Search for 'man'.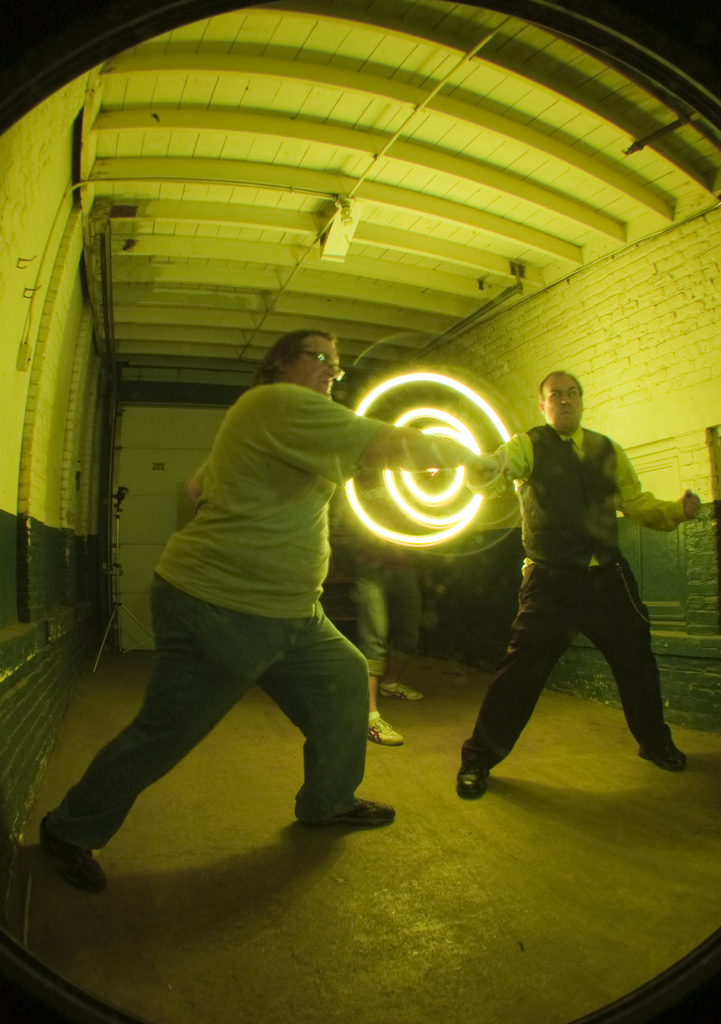
Found at {"left": 464, "top": 370, "right": 700, "bottom": 793}.
